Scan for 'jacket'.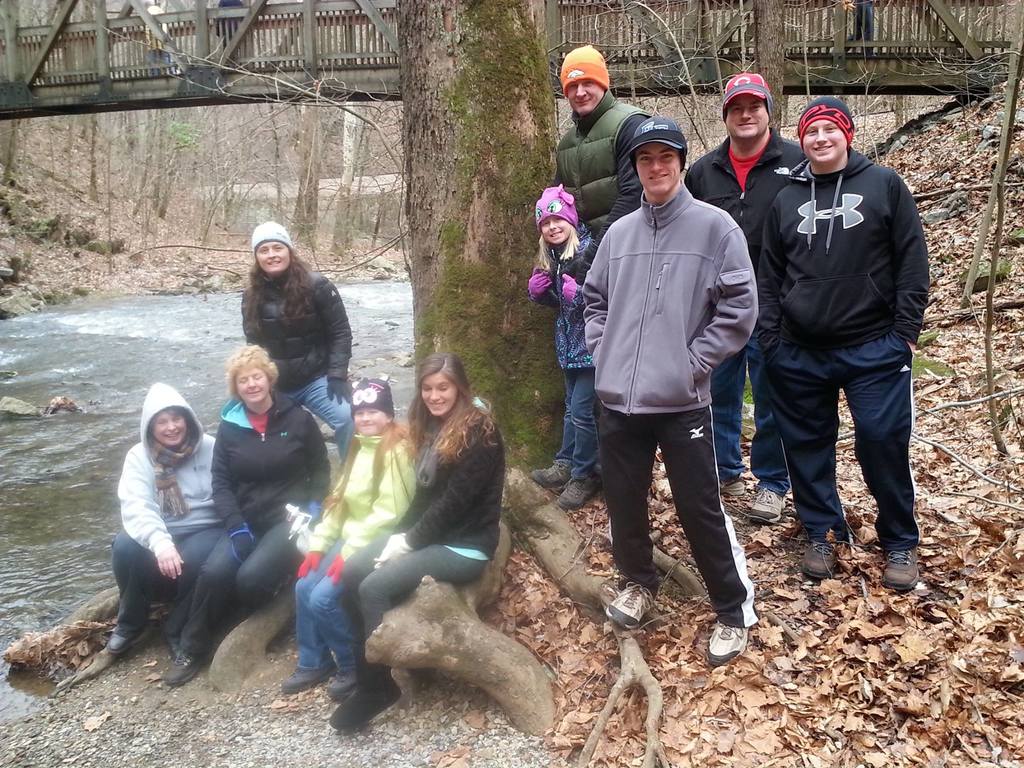
Scan result: x1=110, y1=380, x2=225, y2=555.
